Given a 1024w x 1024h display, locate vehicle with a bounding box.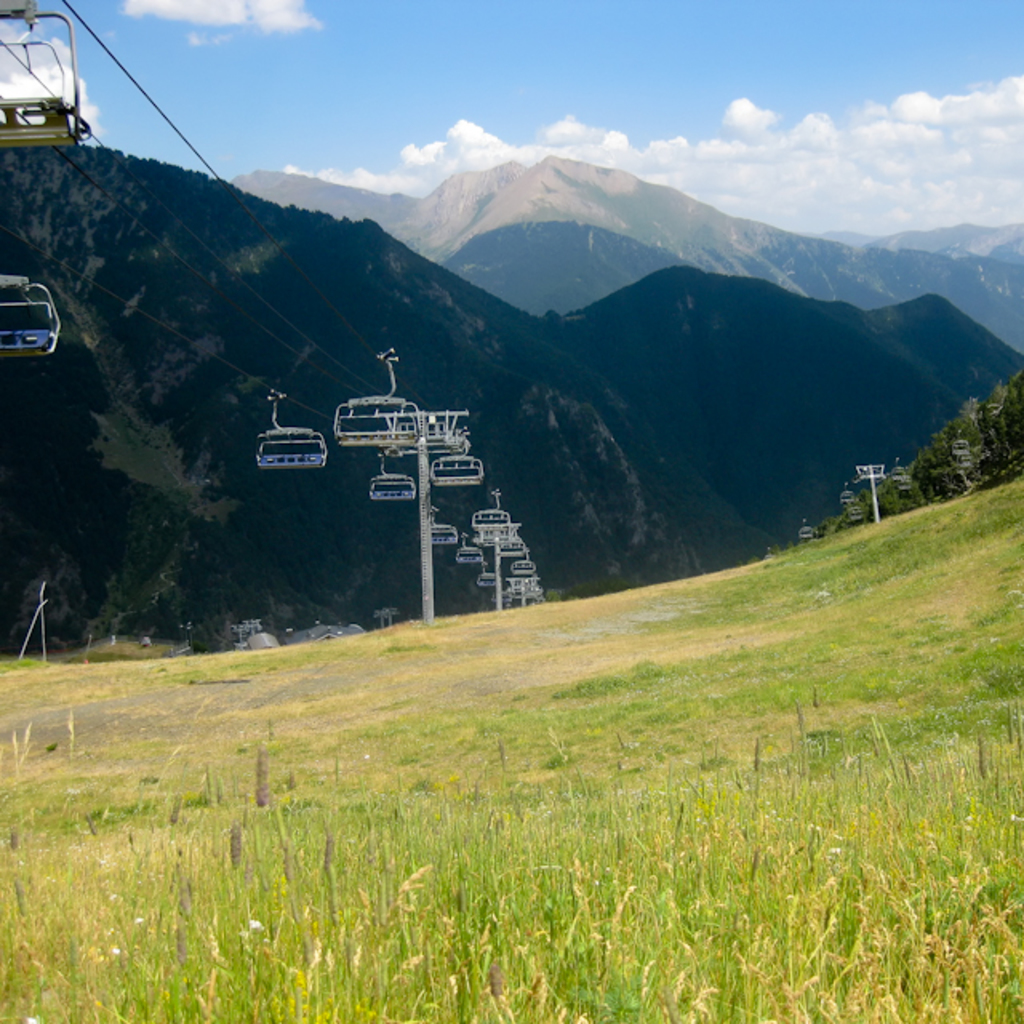
Located: Rect(0, 269, 70, 352).
